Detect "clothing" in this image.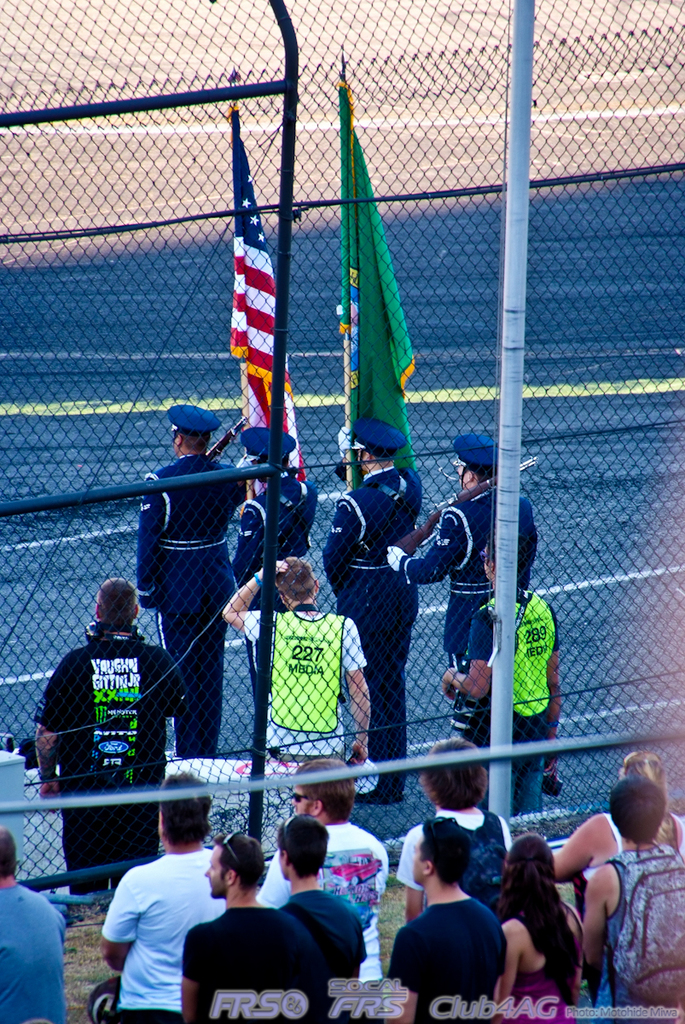
Detection: bbox=[138, 452, 253, 760].
